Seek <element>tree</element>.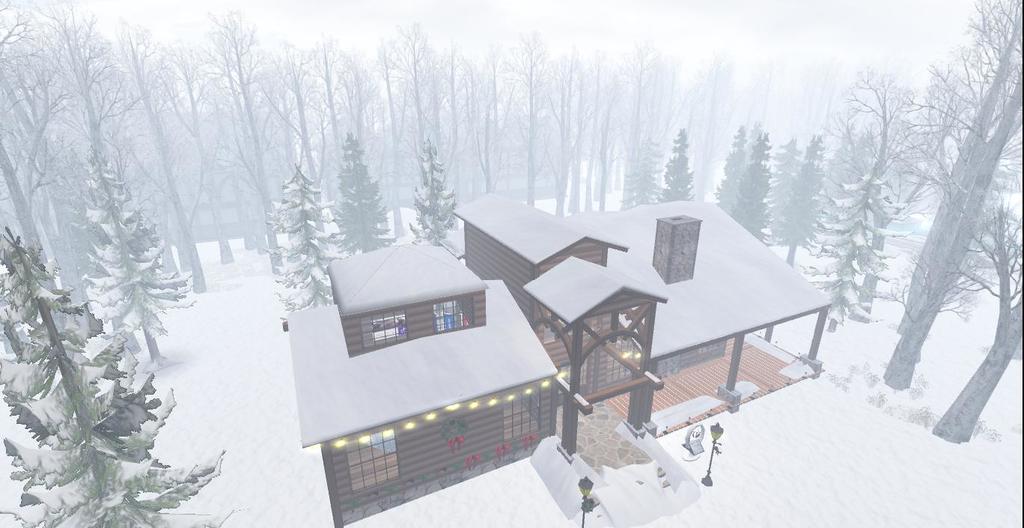
(918, 210, 1019, 437).
